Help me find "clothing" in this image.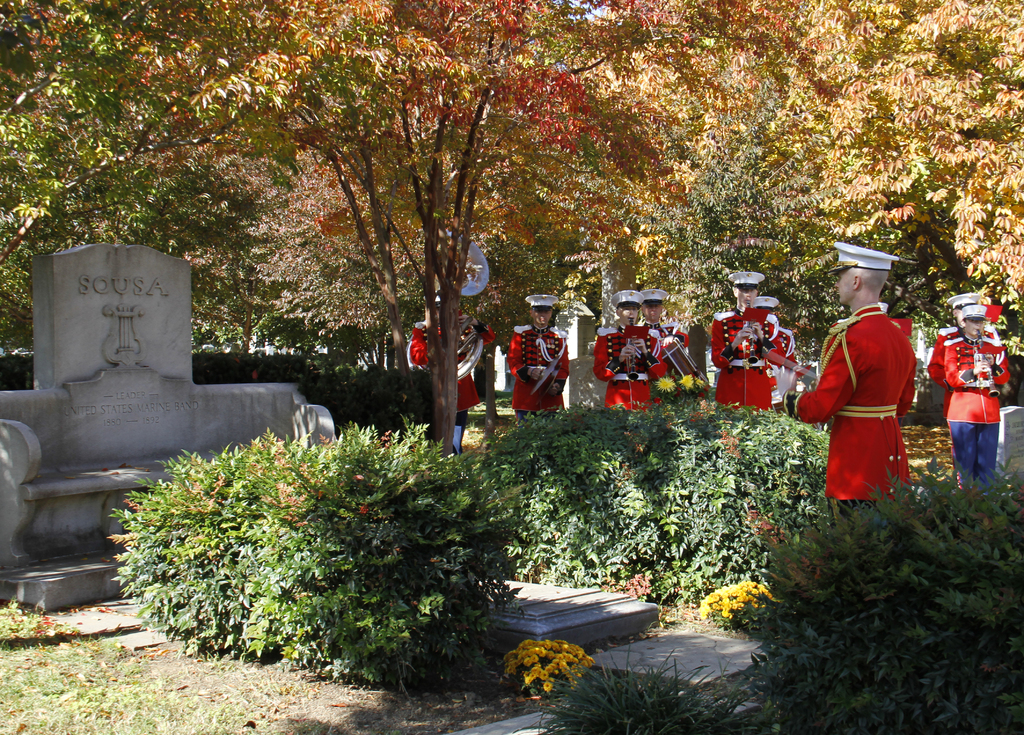
Found it: bbox=(716, 307, 764, 440).
